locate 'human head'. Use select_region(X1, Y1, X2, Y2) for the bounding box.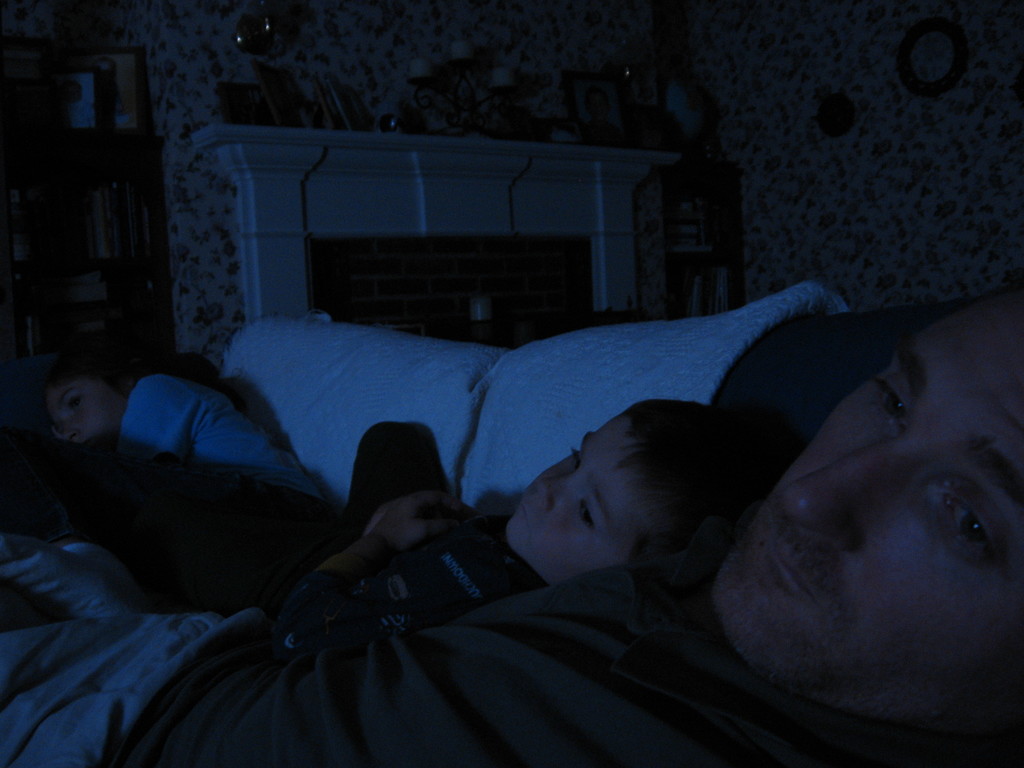
select_region(22, 355, 117, 454).
